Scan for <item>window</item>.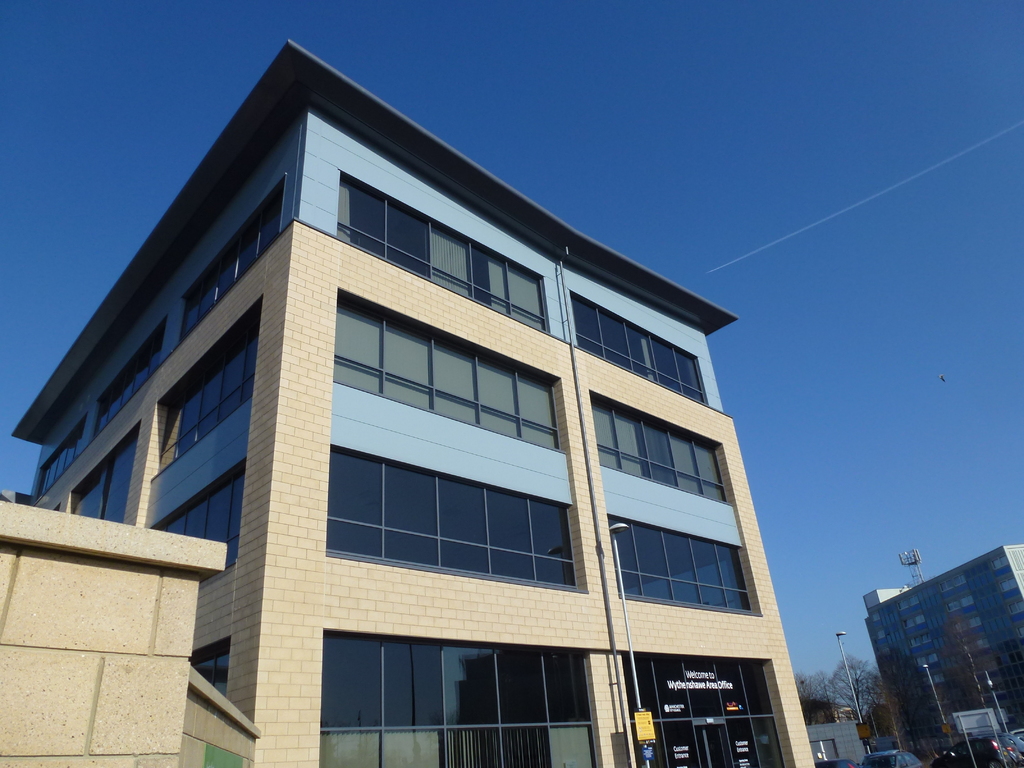
Scan result: 921,674,943,688.
